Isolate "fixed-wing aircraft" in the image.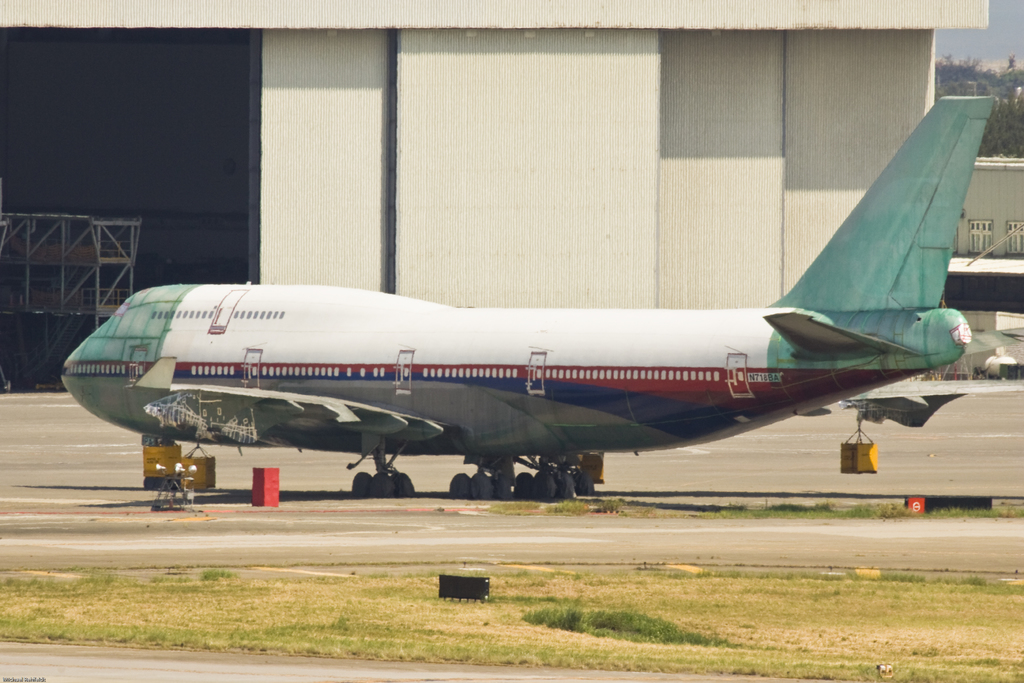
Isolated region: (x1=57, y1=92, x2=1023, y2=500).
